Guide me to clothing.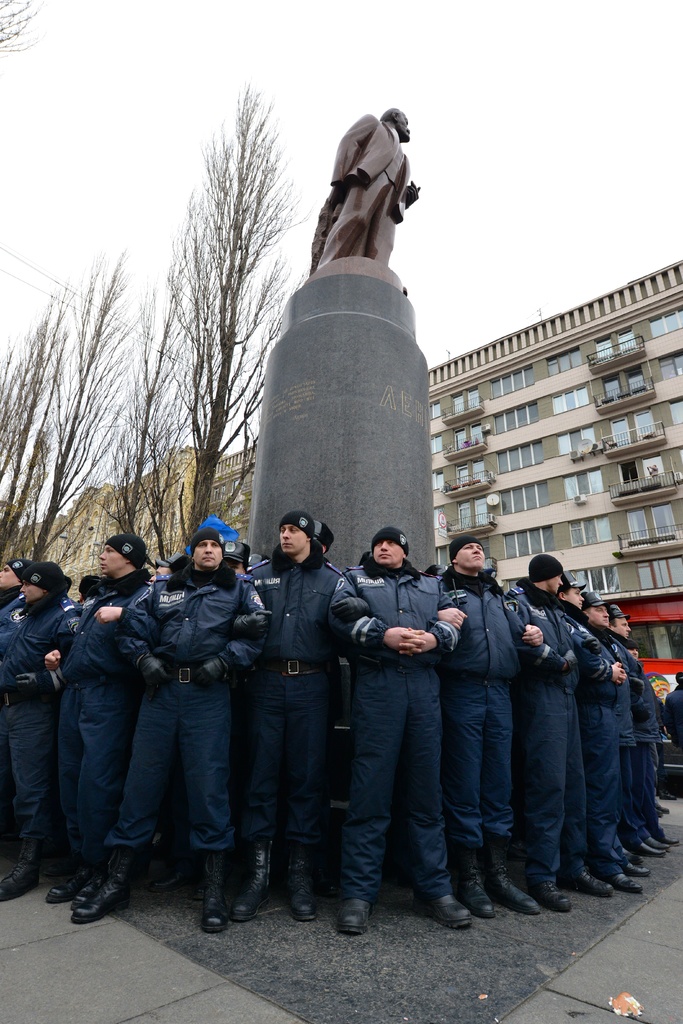
Guidance: {"x1": 52, "y1": 567, "x2": 152, "y2": 884}.
